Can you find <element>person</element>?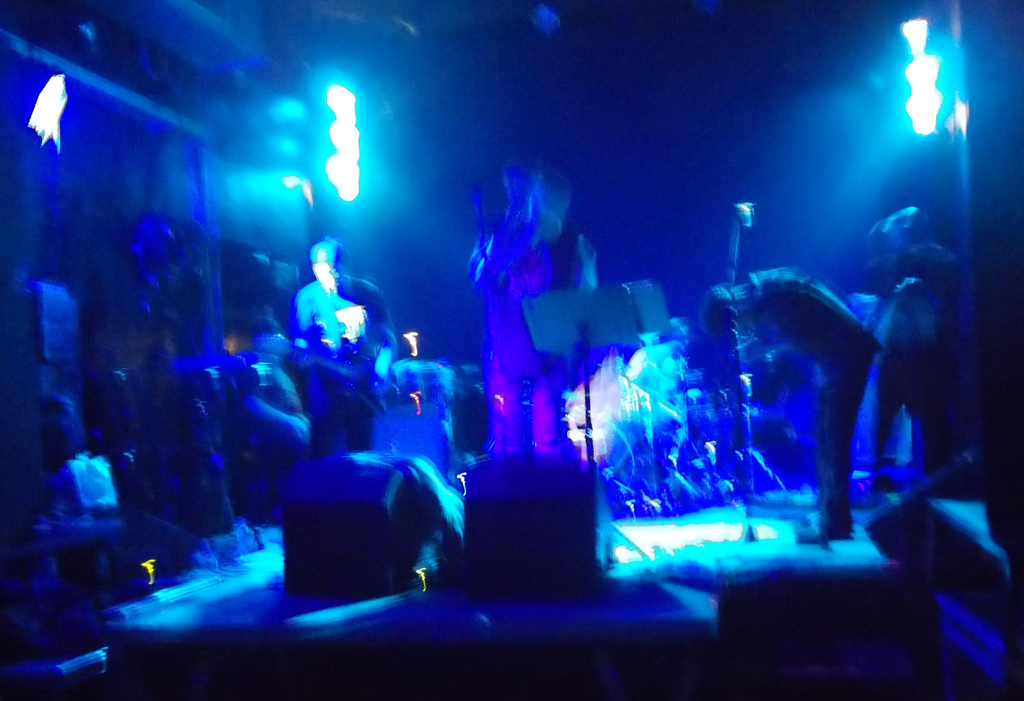
Yes, bounding box: (x1=175, y1=211, x2=231, y2=472).
